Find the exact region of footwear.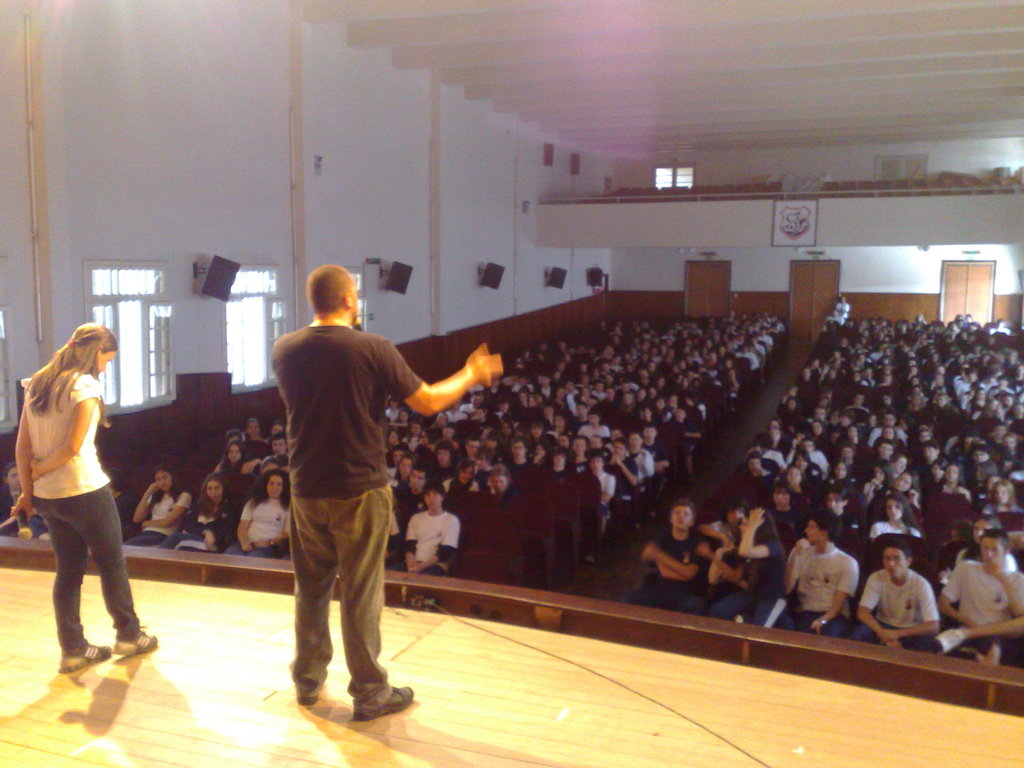
Exact region: (left=290, top=684, right=324, bottom=706).
